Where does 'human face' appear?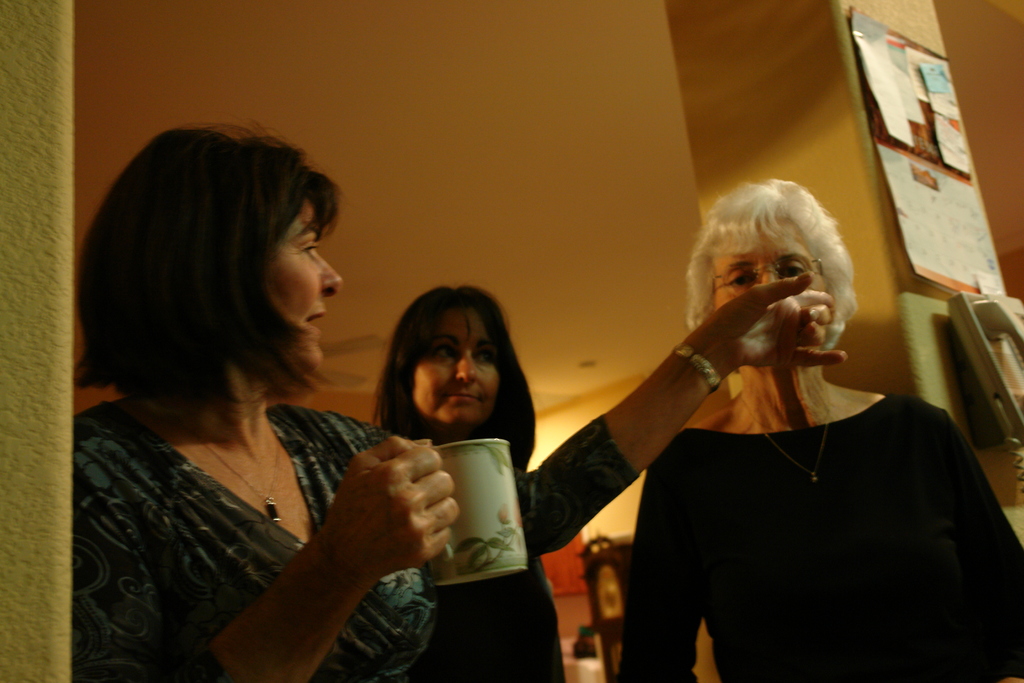
Appears at 707 218 829 358.
